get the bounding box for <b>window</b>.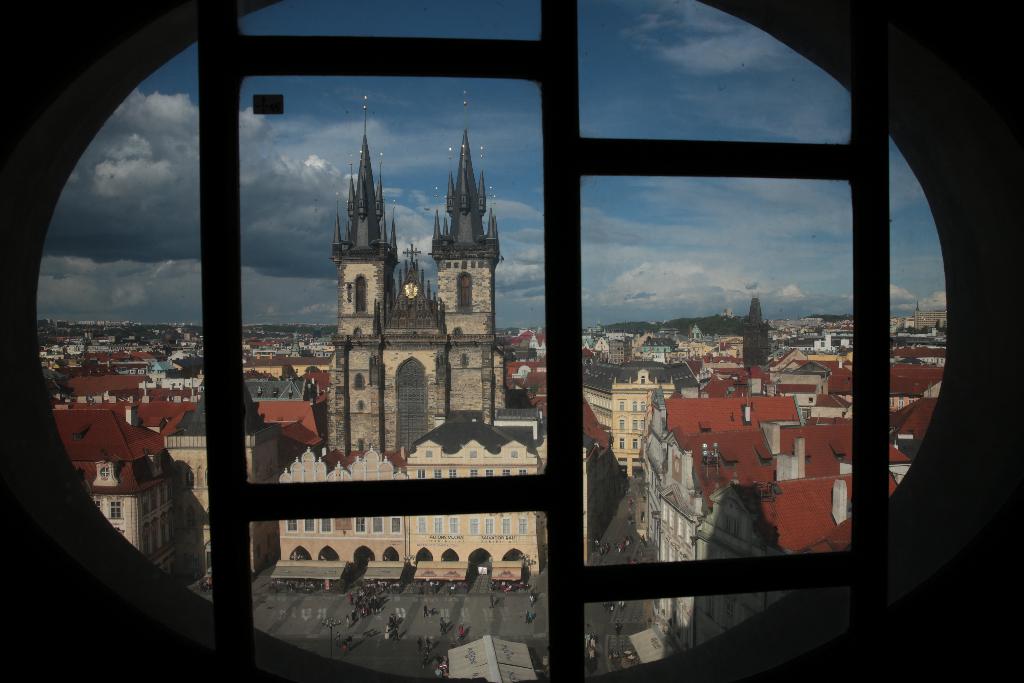
l=255, t=543, r=260, b=564.
